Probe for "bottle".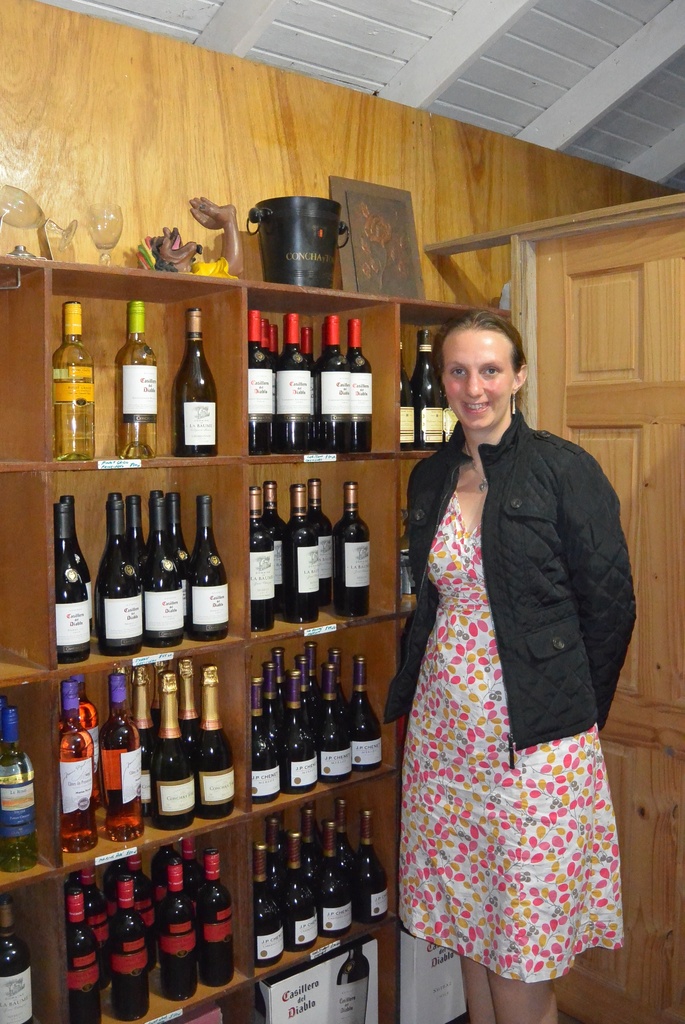
Probe result: [319, 324, 324, 360].
